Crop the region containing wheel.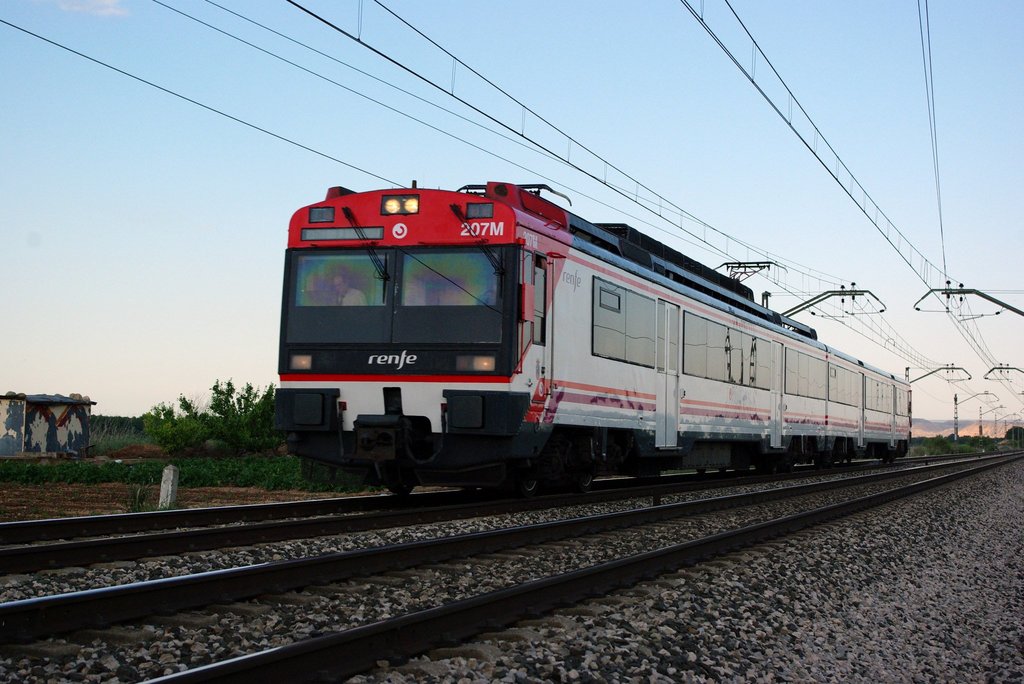
Crop region: [511, 471, 543, 502].
